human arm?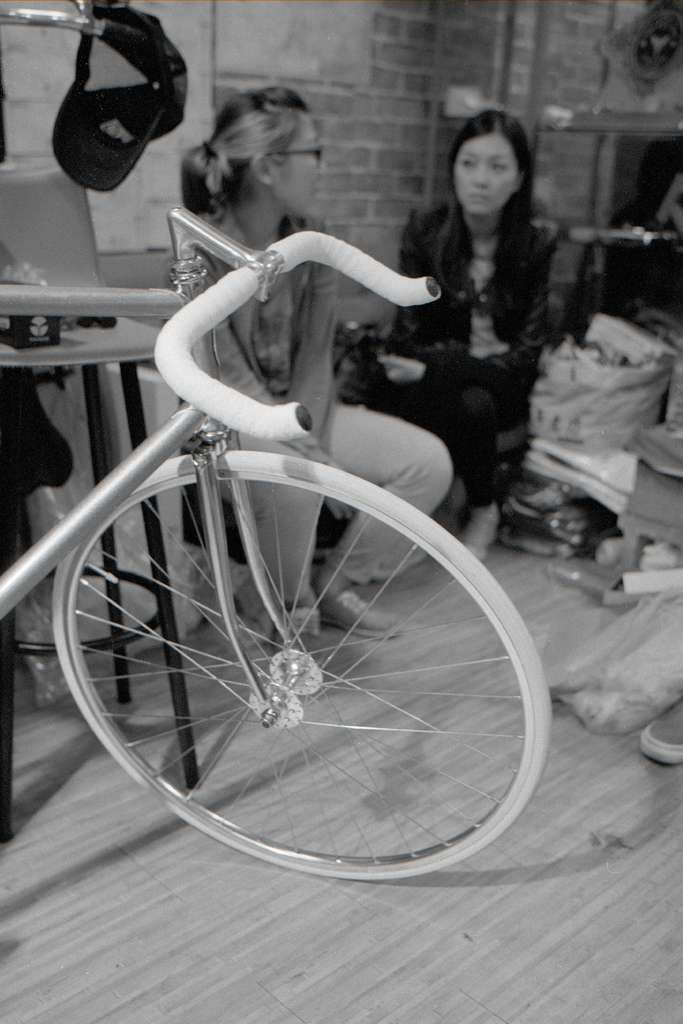
box=[186, 257, 366, 522]
